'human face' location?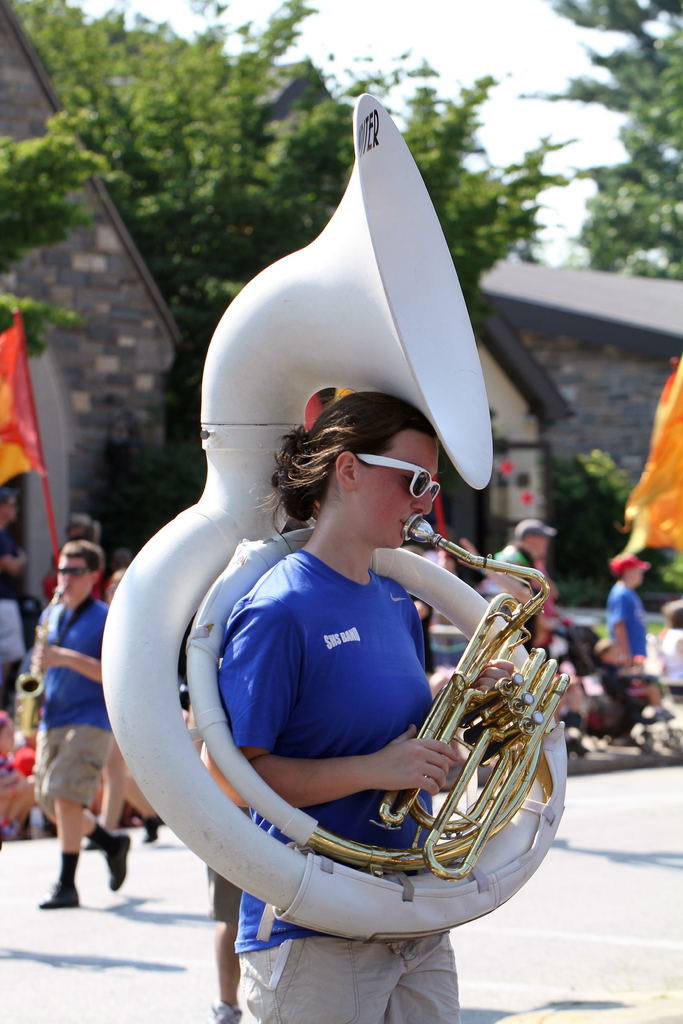
x1=55 y1=548 x2=95 y2=601
